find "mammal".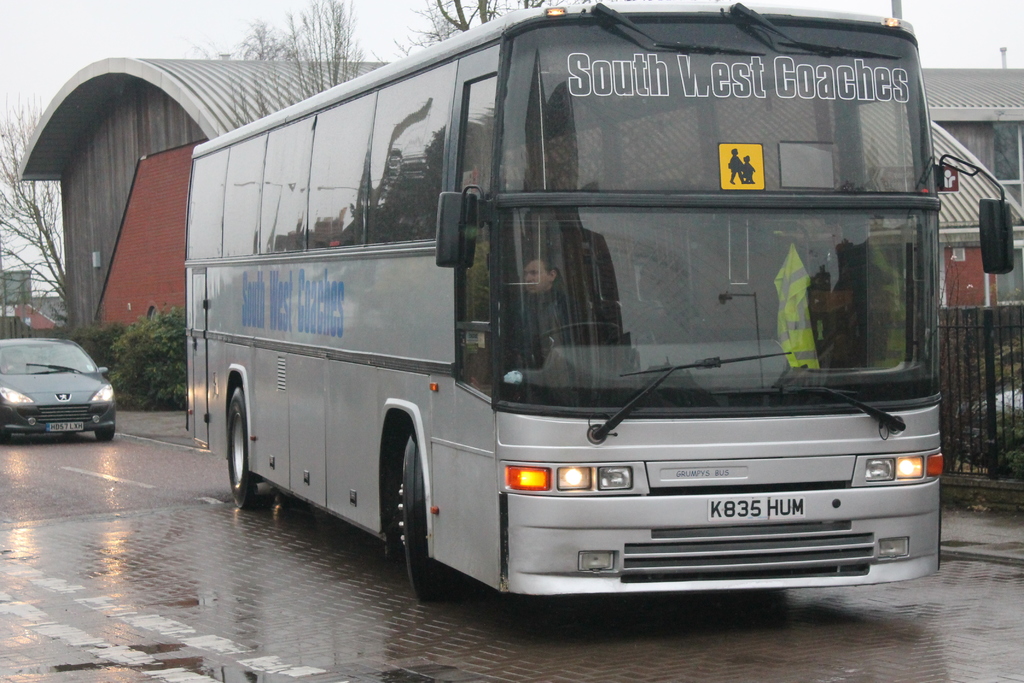
x1=727 y1=147 x2=746 y2=181.
